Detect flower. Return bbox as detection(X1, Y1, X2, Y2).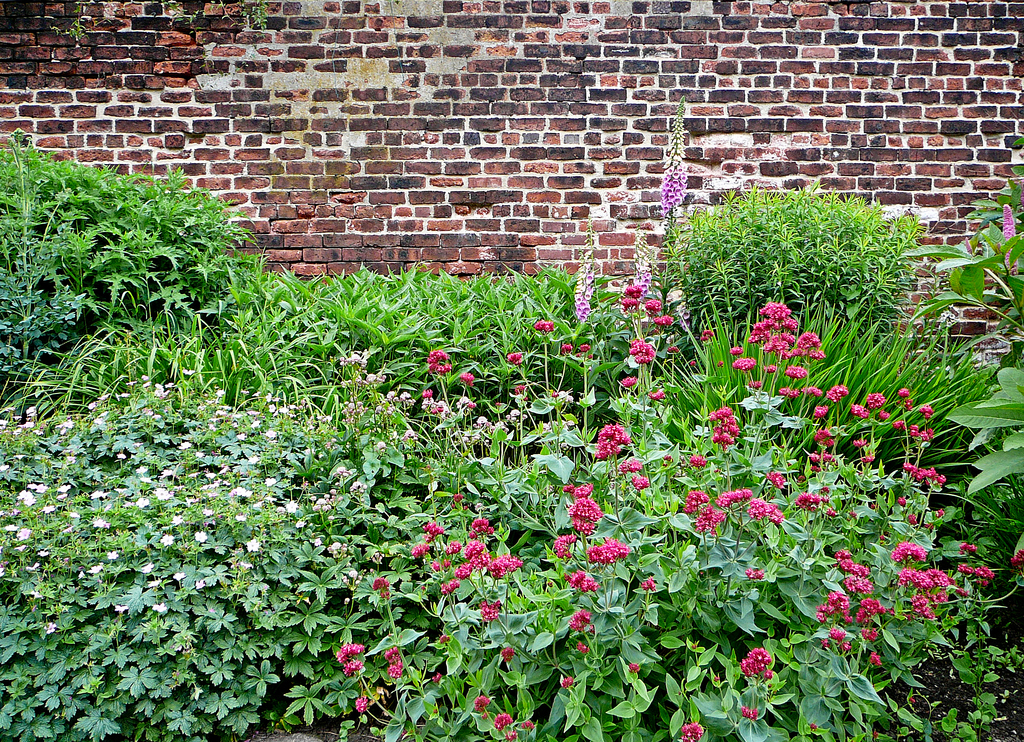
detection(634, 339, 652, 361).
